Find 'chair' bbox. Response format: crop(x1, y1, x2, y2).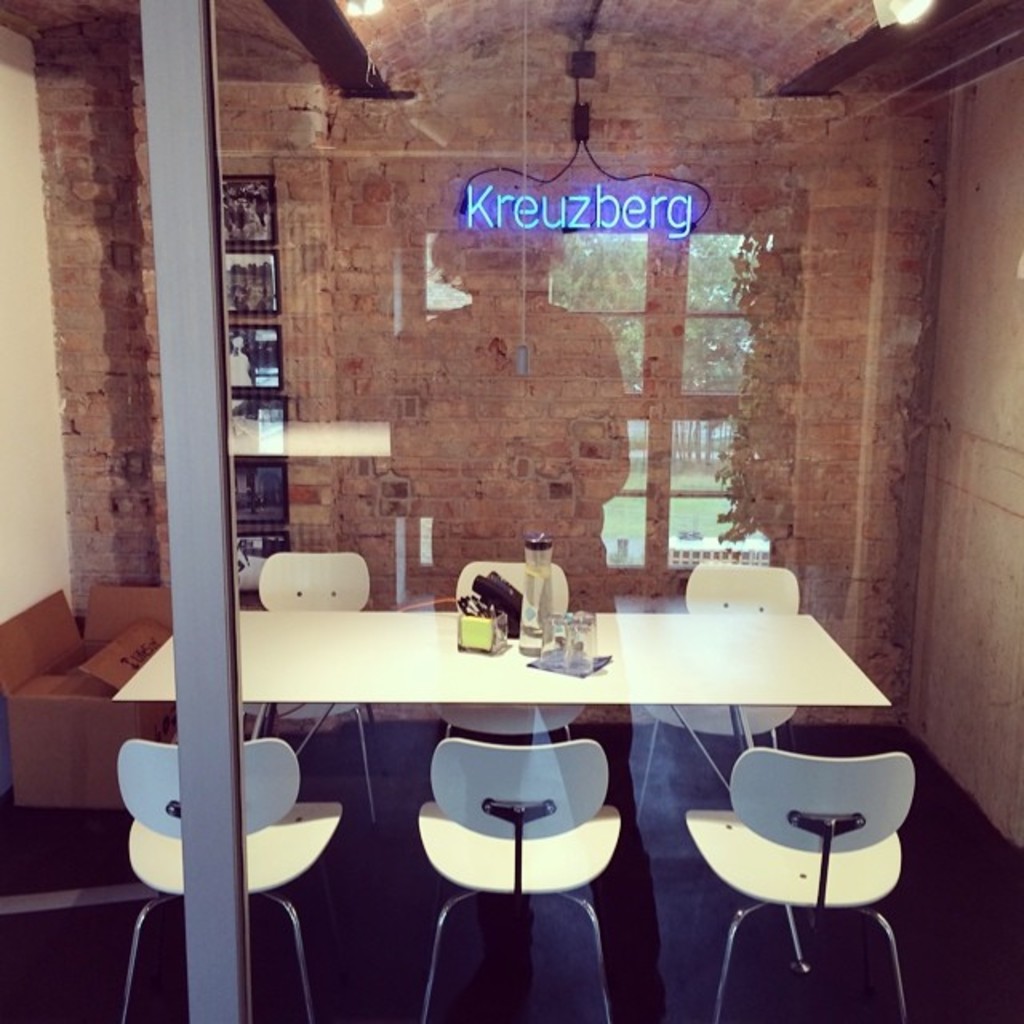
crop(413, 736, 629, 1022).
